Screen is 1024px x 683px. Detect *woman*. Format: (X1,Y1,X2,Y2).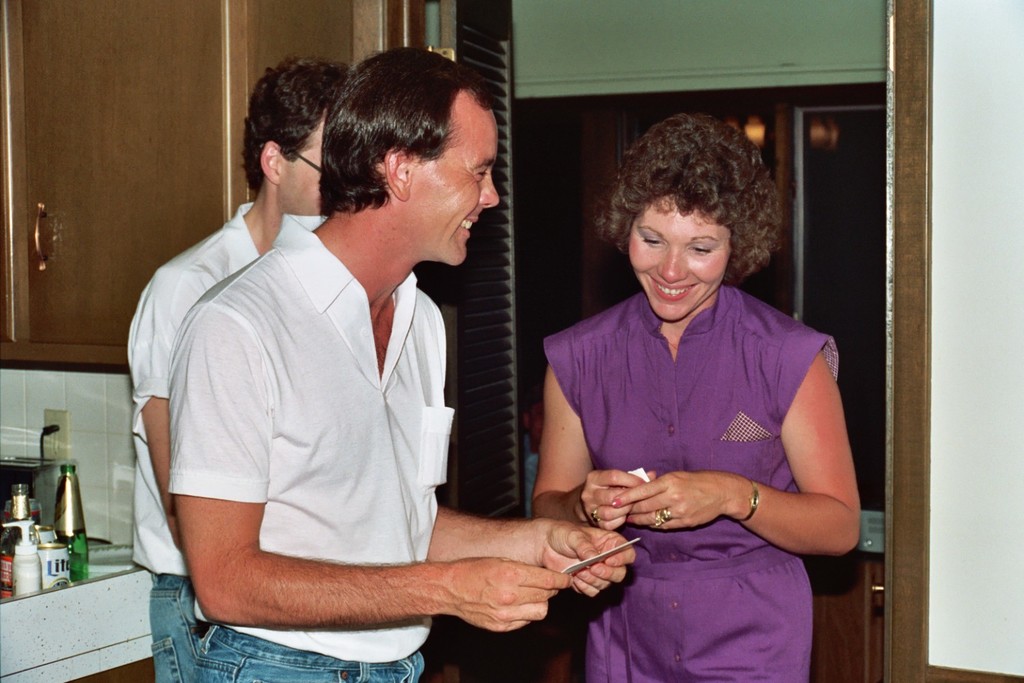
(528,111,862,682).
